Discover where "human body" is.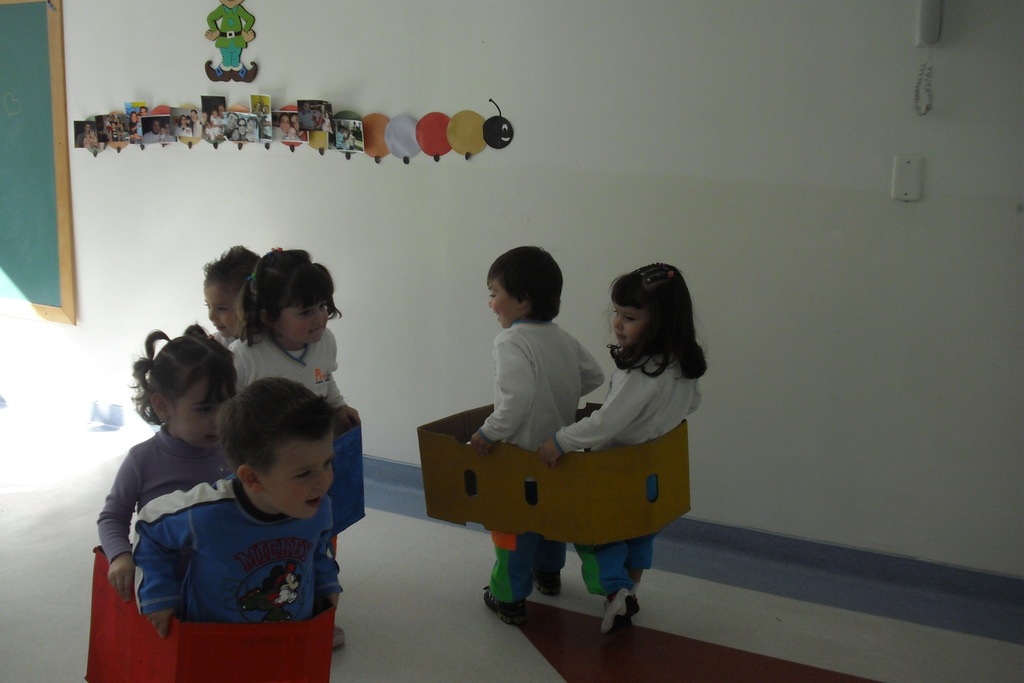
Discovered at [94,320,246,593].
